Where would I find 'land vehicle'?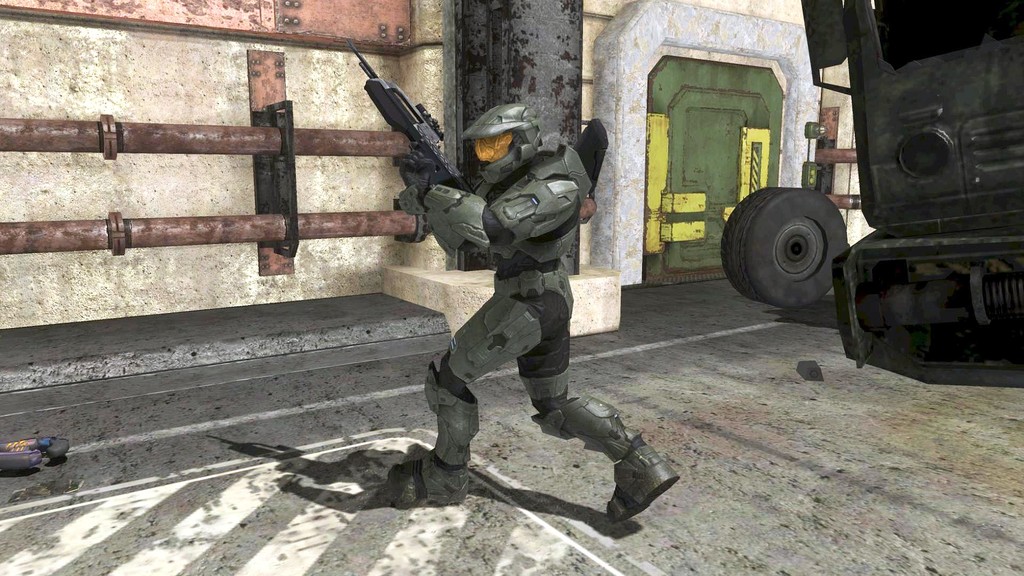
At l=803, t=0, r=1023, b=376.
